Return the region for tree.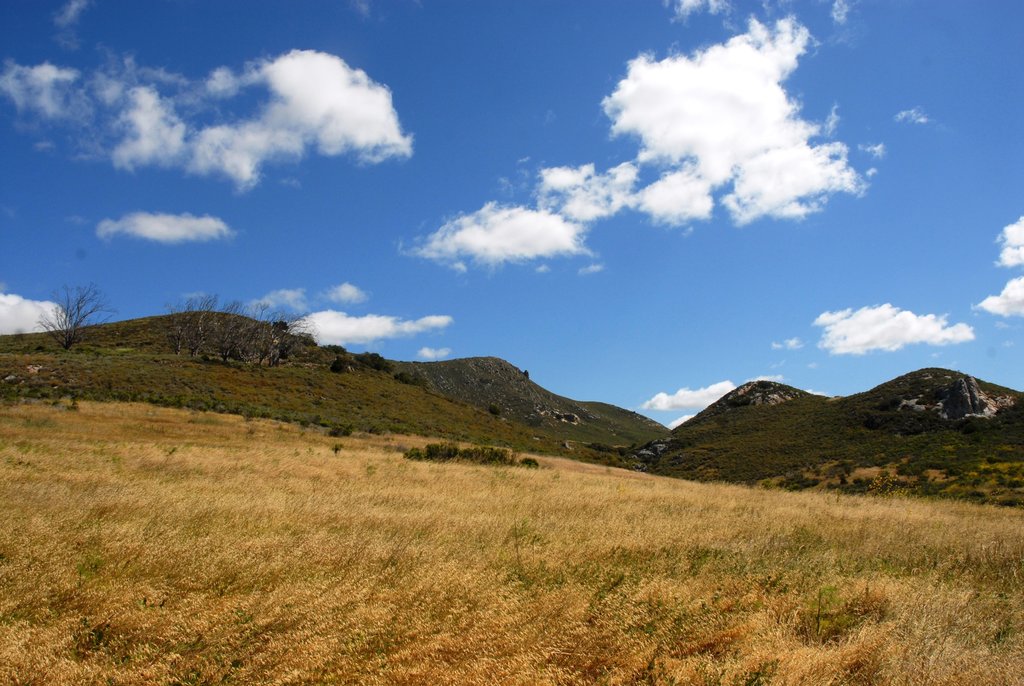
bbox=(19, 267, 99, 345).
